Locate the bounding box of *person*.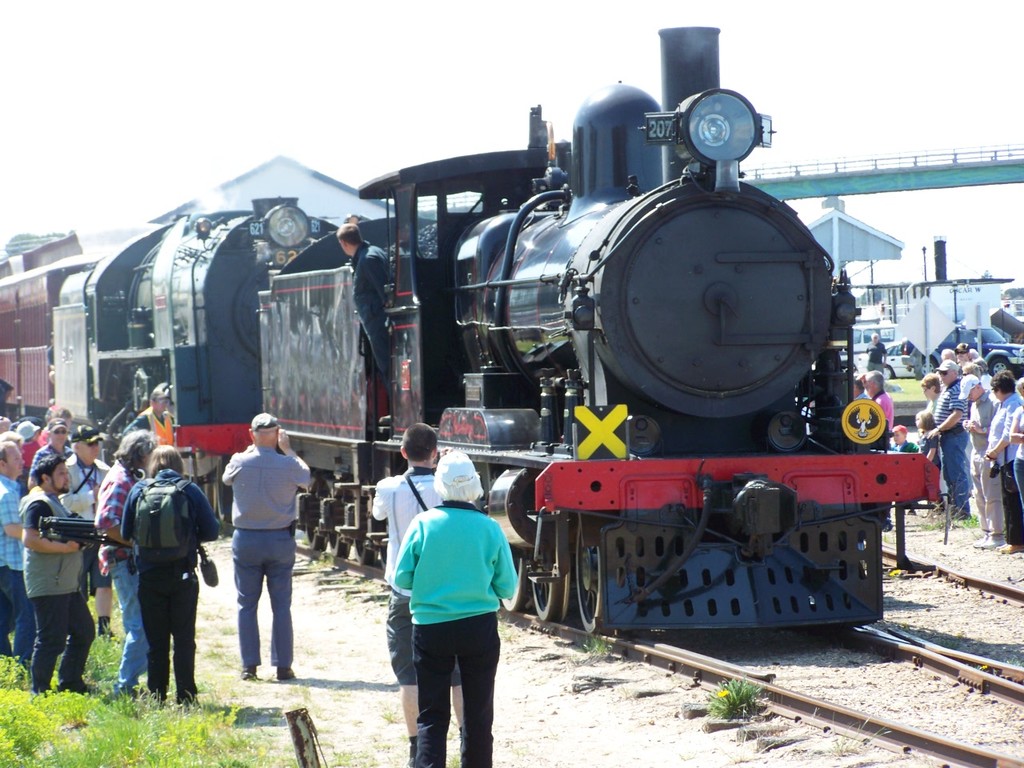
Bounding box: bbox(864, 361, 902, 446).
